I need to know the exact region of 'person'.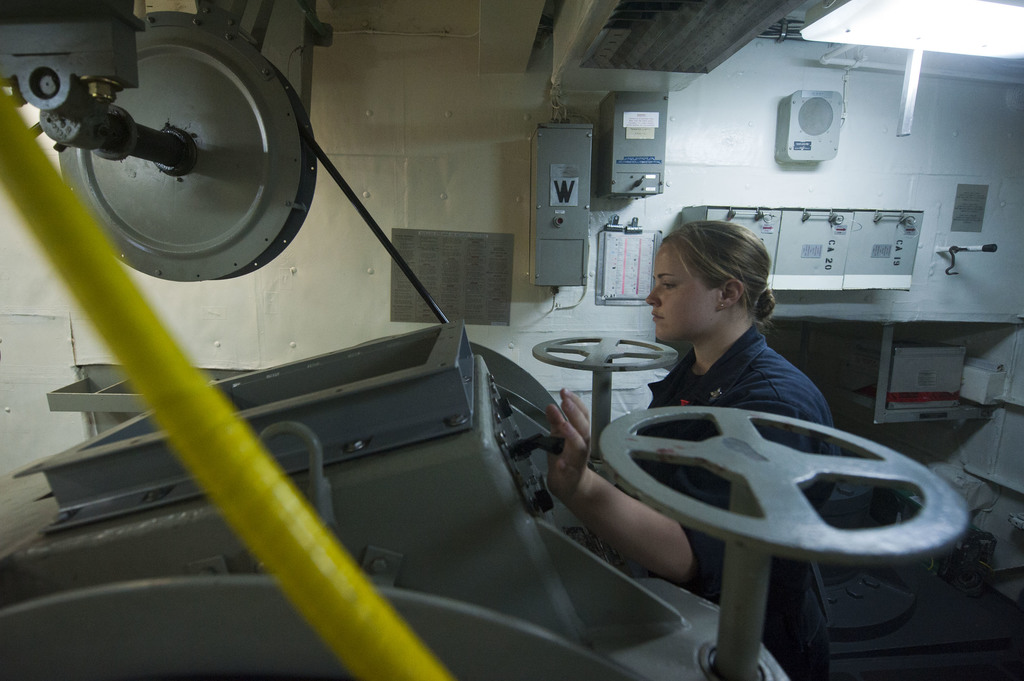
Region: [550, 216, 835, 680].
